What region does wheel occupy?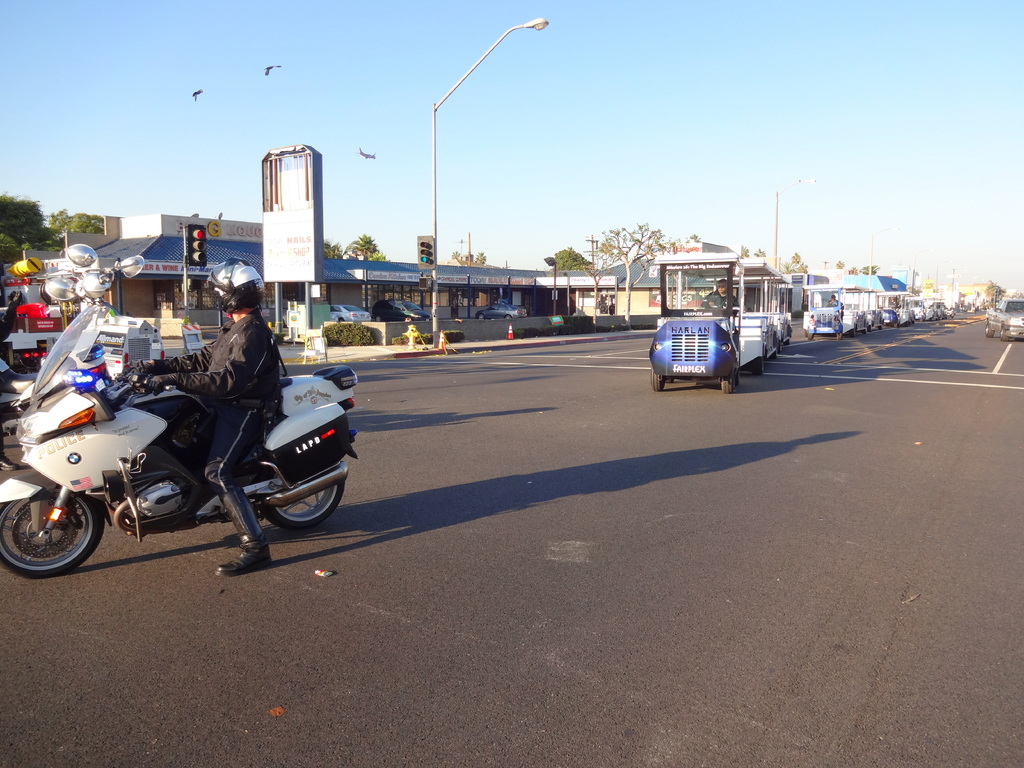
[337,317,345,323].
